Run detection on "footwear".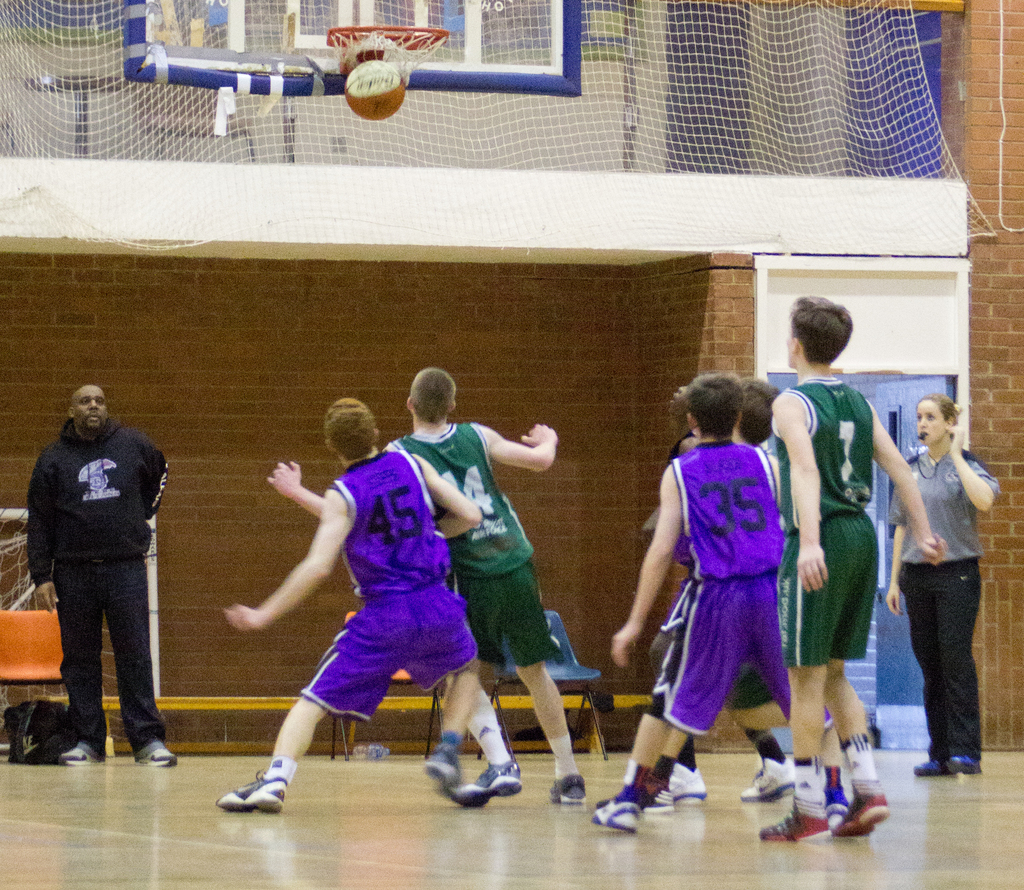
Result: box(422, 751, 460, 800).
